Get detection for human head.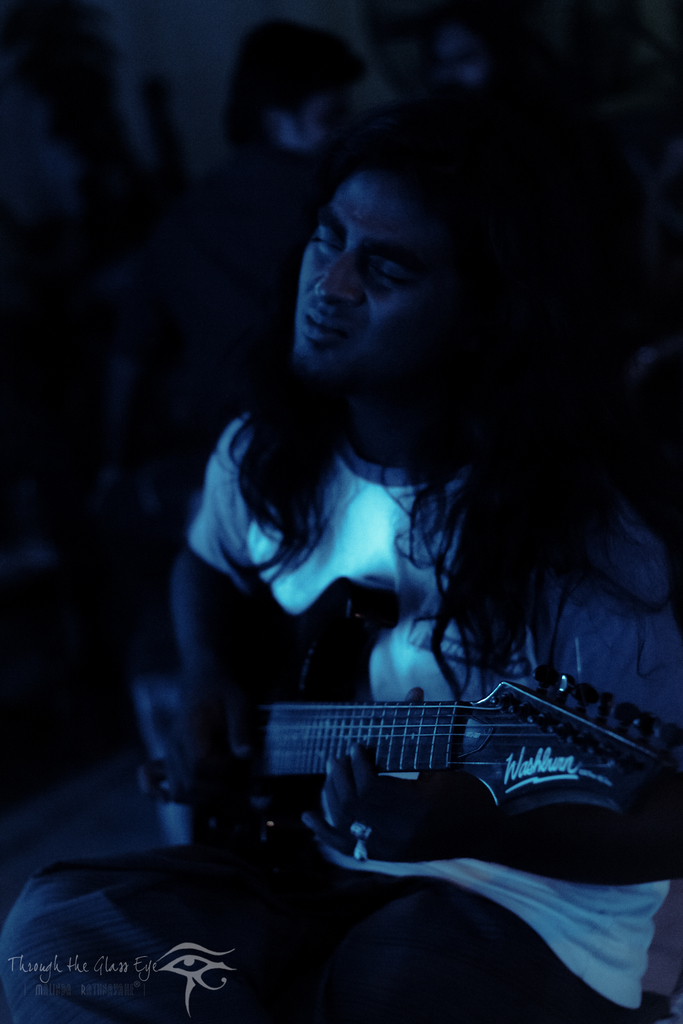
Detection: box(258, 145, 517, 397).
